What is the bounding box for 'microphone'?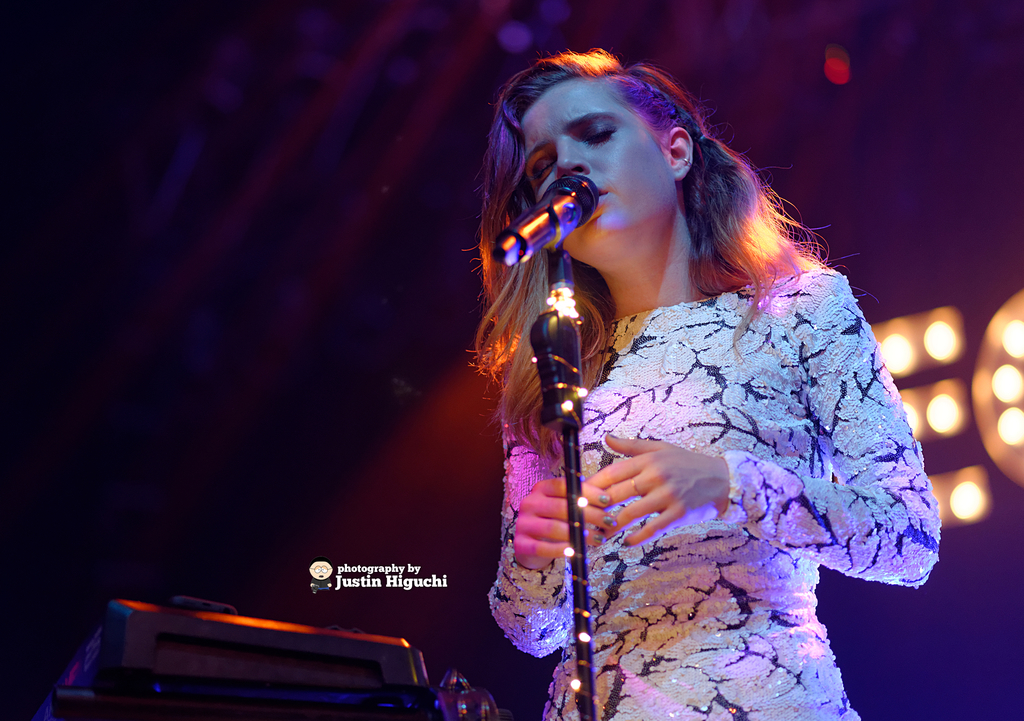
(493,176,600,268).
